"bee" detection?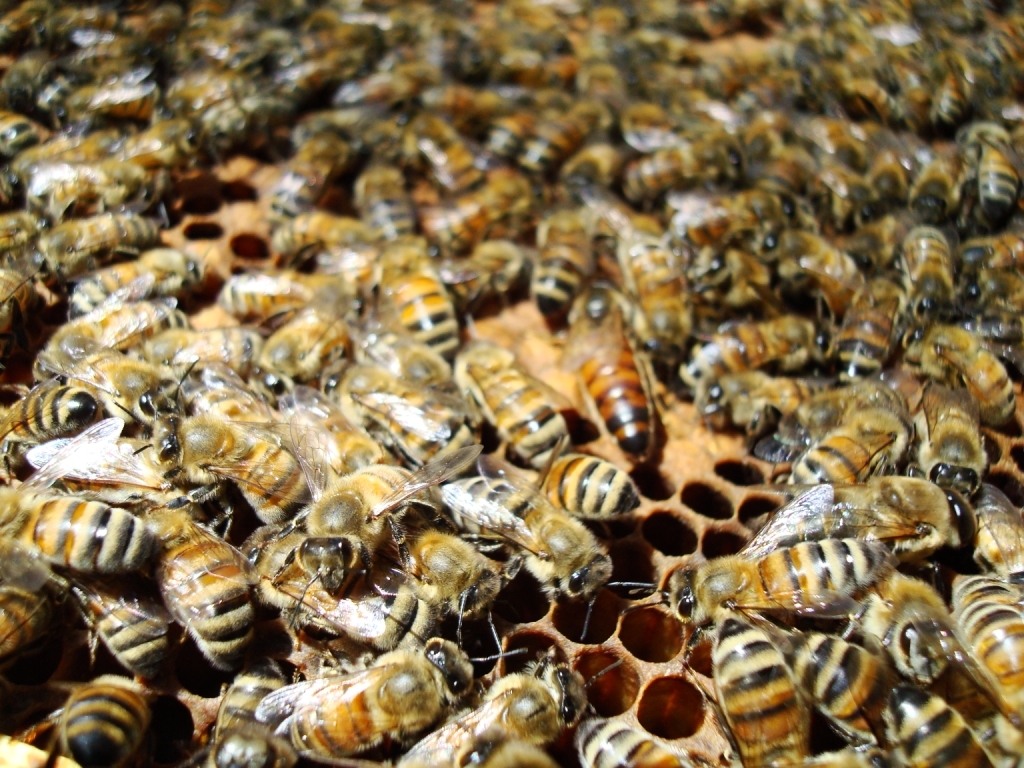
{"x1": 65, "y1": 245, "x2": 220, "y2": 318}
